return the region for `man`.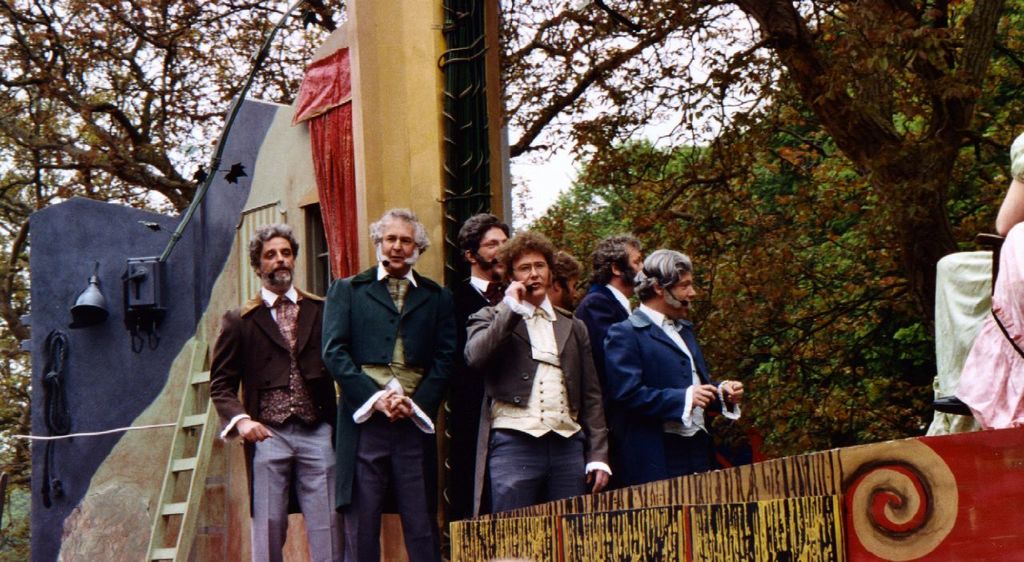
<bbox>549, 251, 583, 311</bbox>.
